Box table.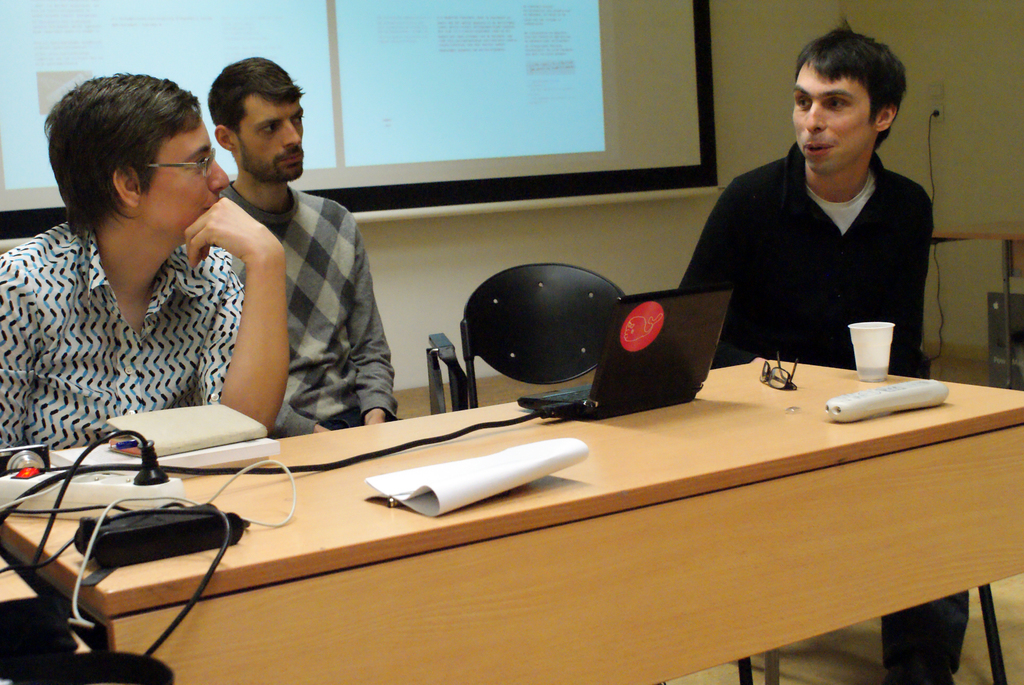
crop(931, 221, 1023, 390).
